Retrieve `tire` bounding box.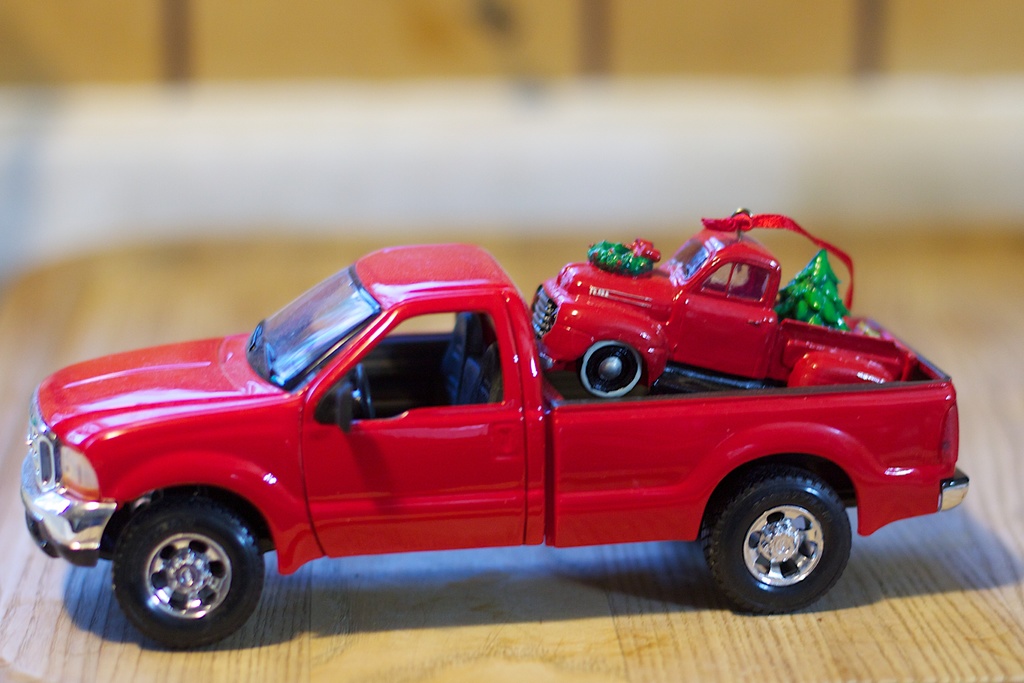
Bounding box: 115/494/269/654.
